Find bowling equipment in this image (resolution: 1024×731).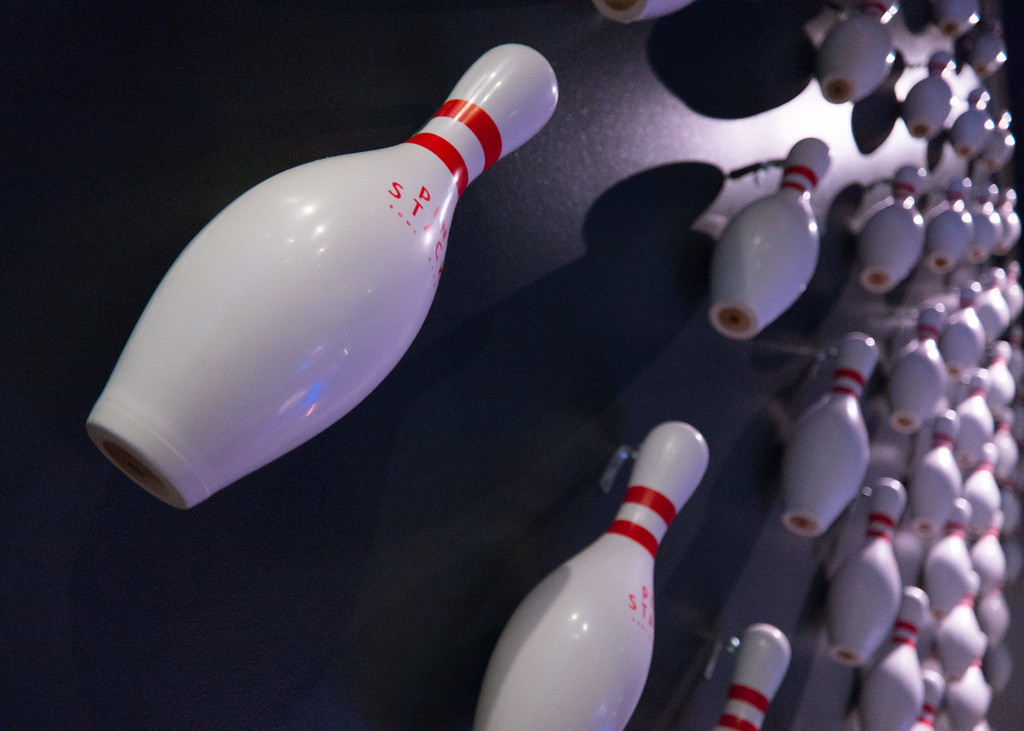
{"left": 708, "top": 129, "right": 840, "bottom": 335}.
